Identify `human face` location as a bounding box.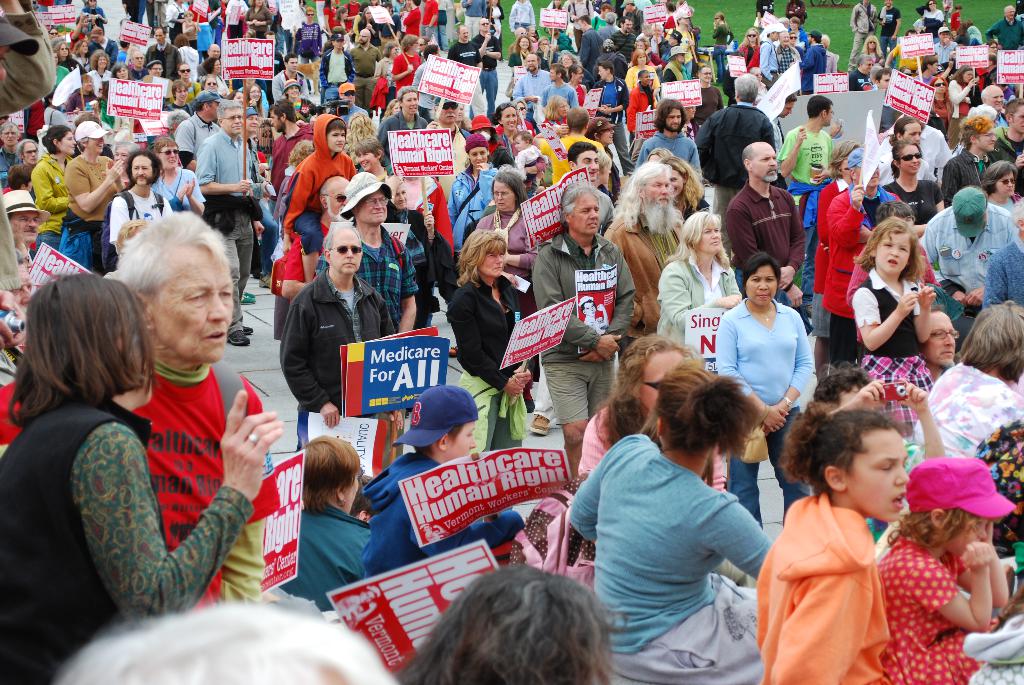
x1=643, y1=350, x2=683, y2=413.
